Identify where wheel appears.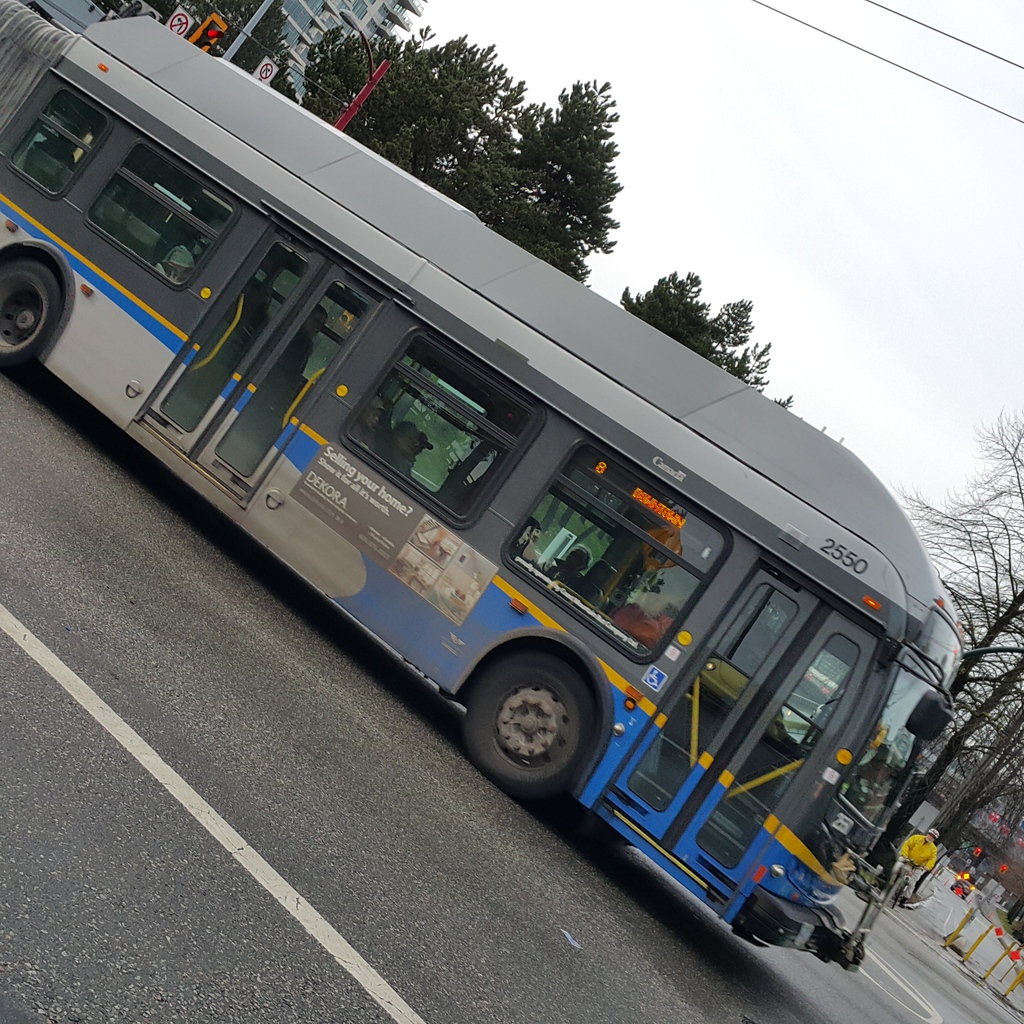
Appears at [left=0, top=249, right=68, bottom=375].
